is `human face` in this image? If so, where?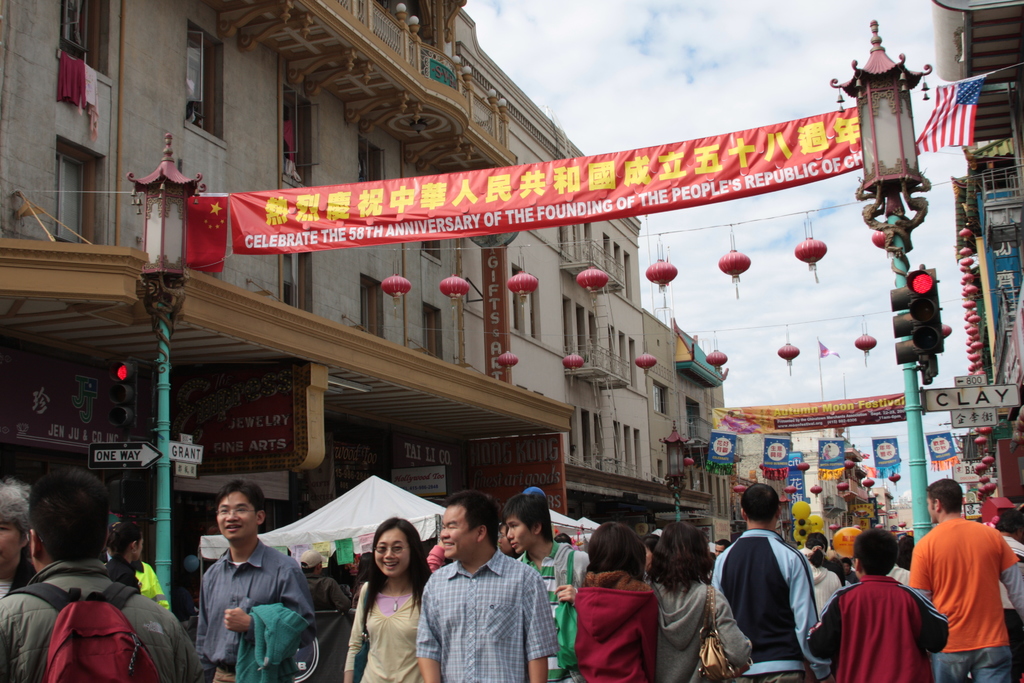
Yes, at (508, 520, 534, 552).
